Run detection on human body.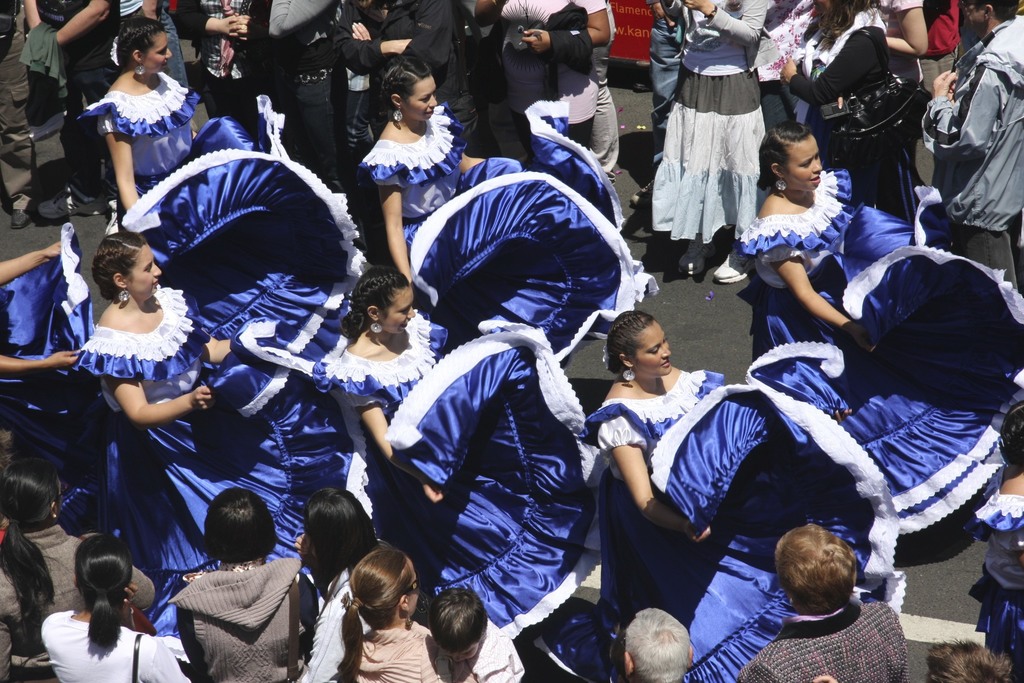
Result: pyautogui.locateOnScreen(585, 323, 804, 619).
